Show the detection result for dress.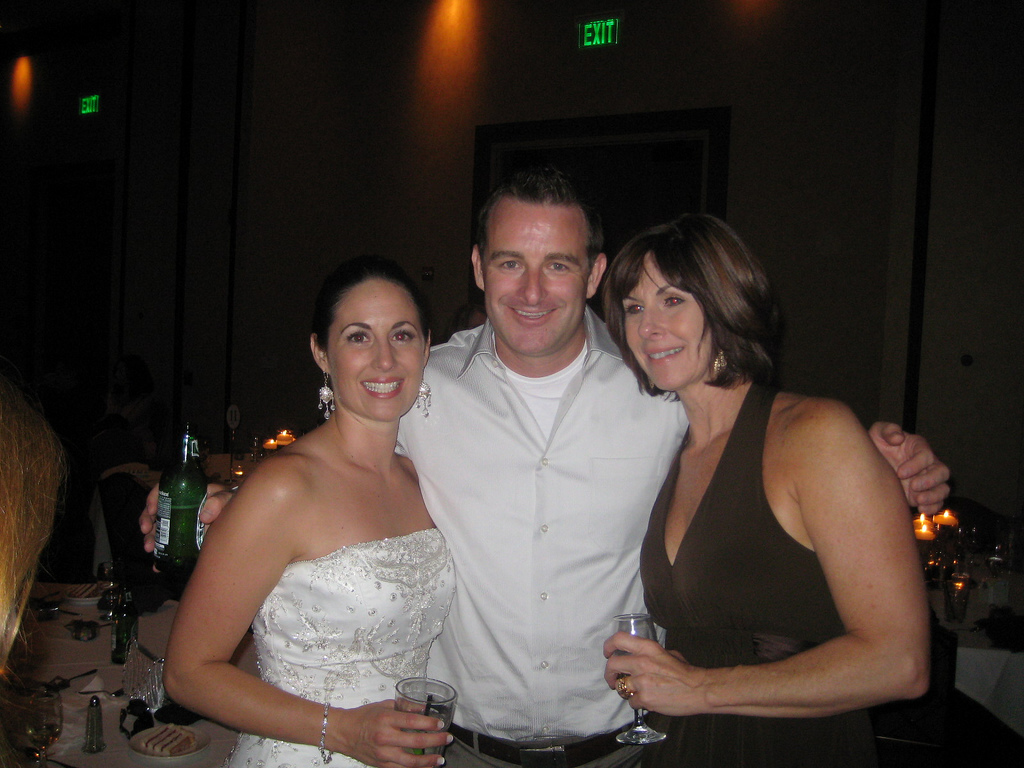
(232,521,456,767).
